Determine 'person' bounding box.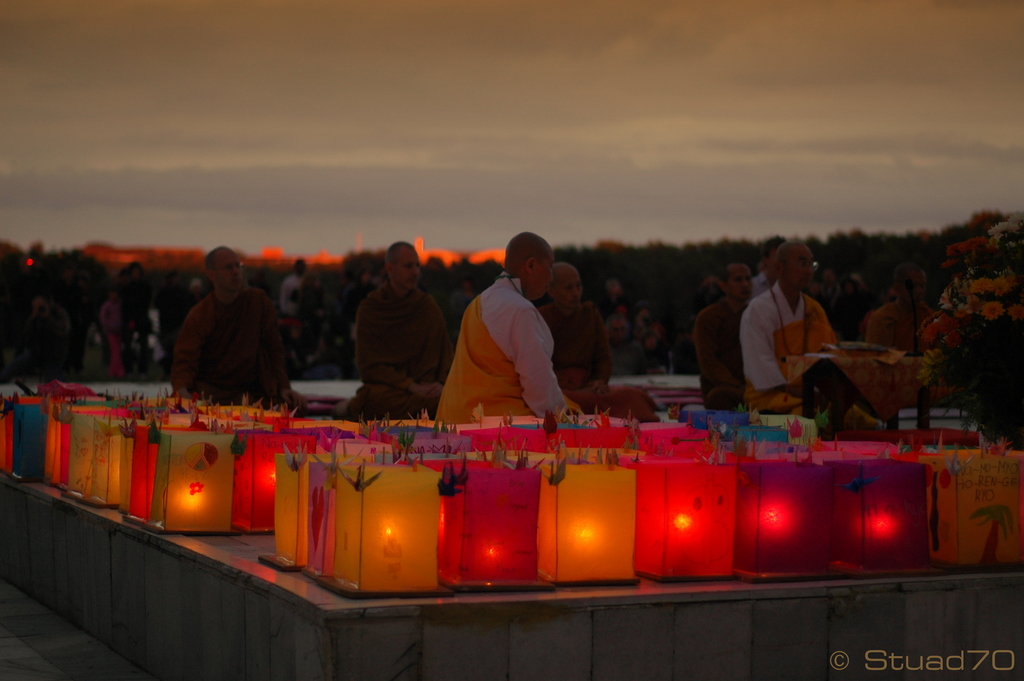
Determined: (535,254,625,418).
